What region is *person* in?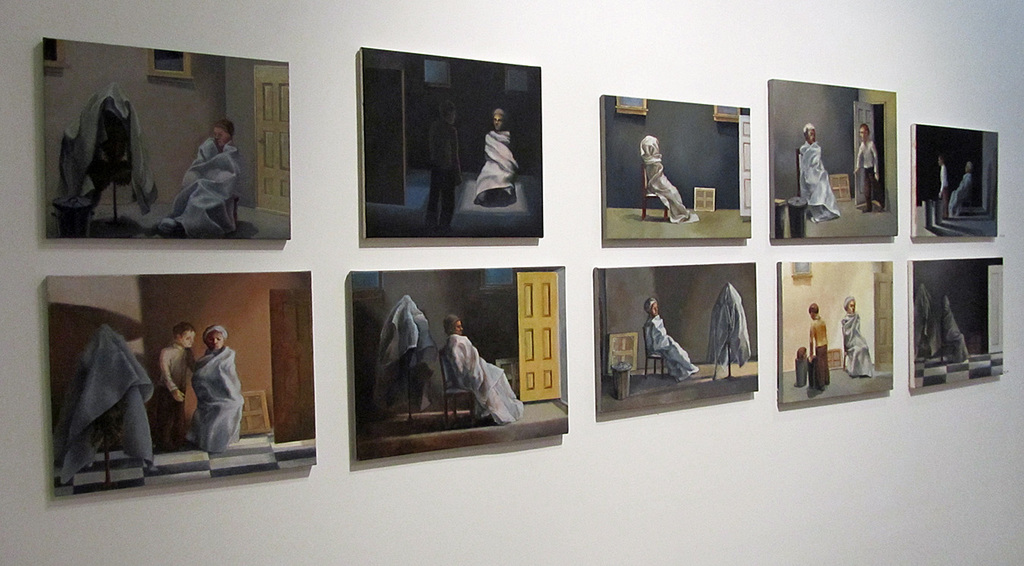
[left=471, top=105, right=519, bottom=200].
